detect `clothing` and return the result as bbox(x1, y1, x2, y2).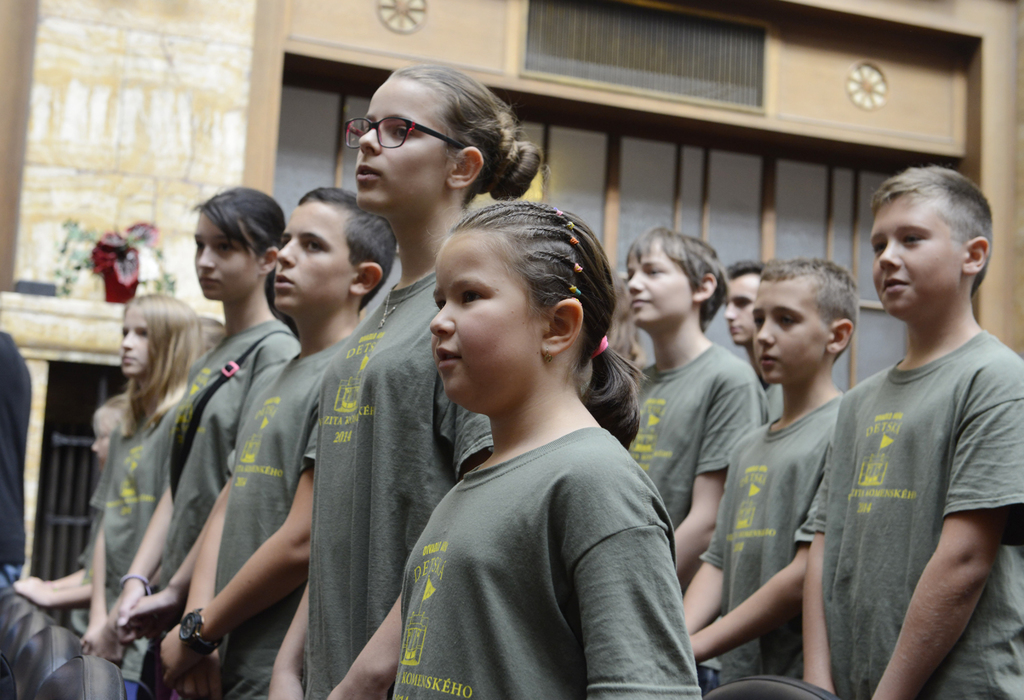
bbox(796, 326, 1023, 699).
